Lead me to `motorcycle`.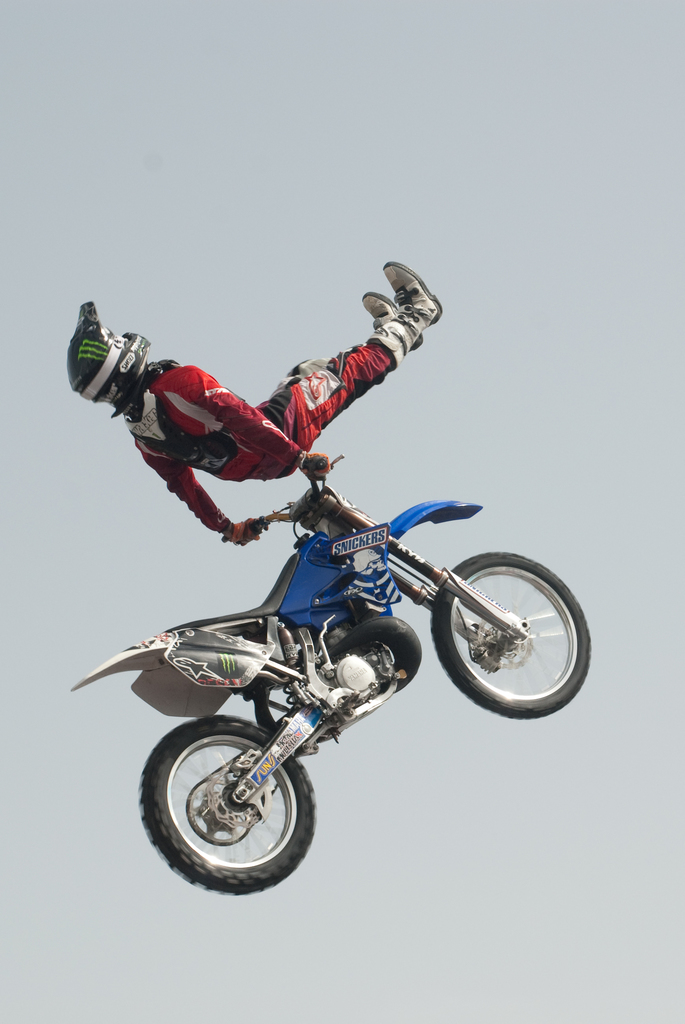
Lead to <region>74, 445, 595, 888</region>.
